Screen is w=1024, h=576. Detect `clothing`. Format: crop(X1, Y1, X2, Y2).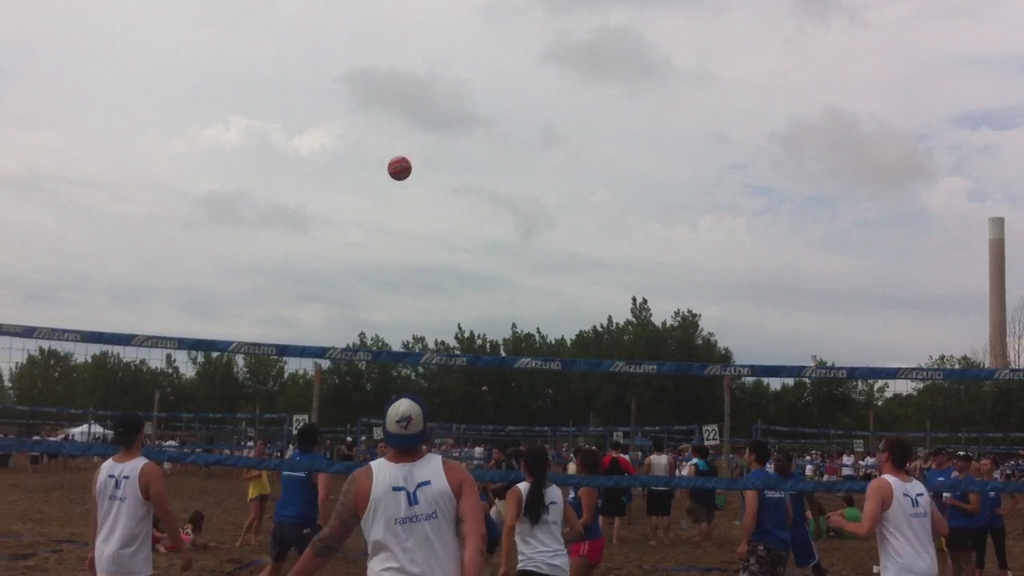
crop(840, 456, 858, 489).
